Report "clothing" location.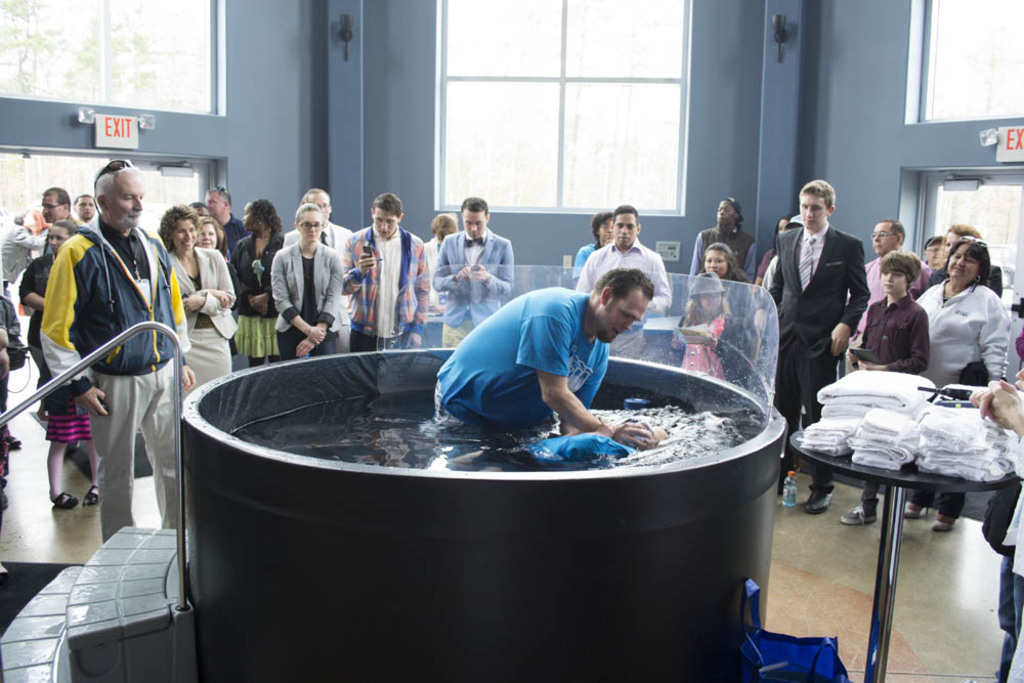
Report: [680,228,761,304].
